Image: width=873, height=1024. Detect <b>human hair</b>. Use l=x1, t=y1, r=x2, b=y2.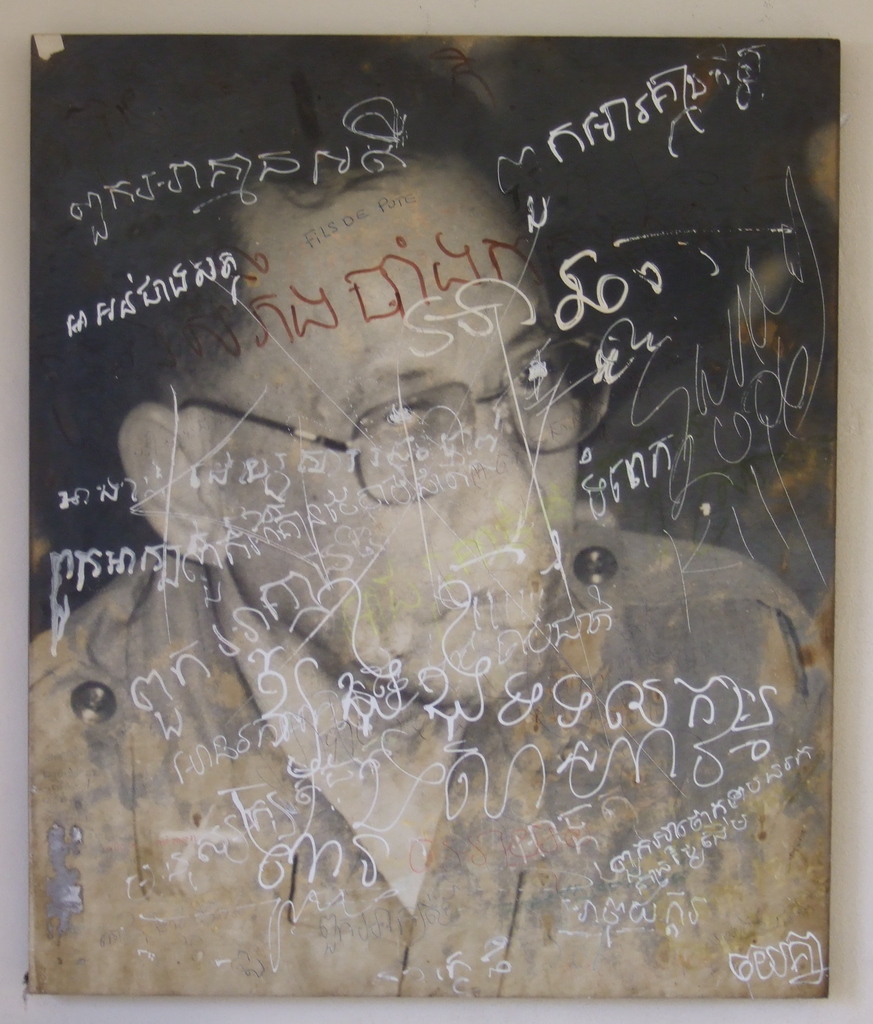
l=22, t=31, r=511, b=582.
